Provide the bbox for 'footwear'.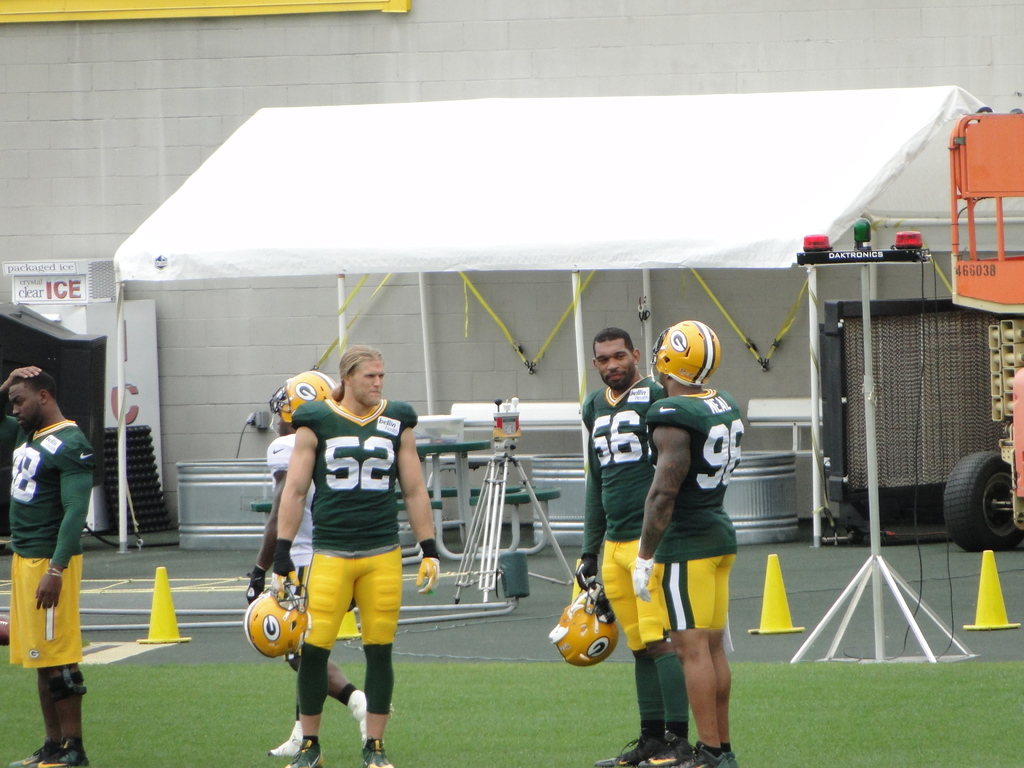
[x1=726, y1=753, x2=738, y2=767].
